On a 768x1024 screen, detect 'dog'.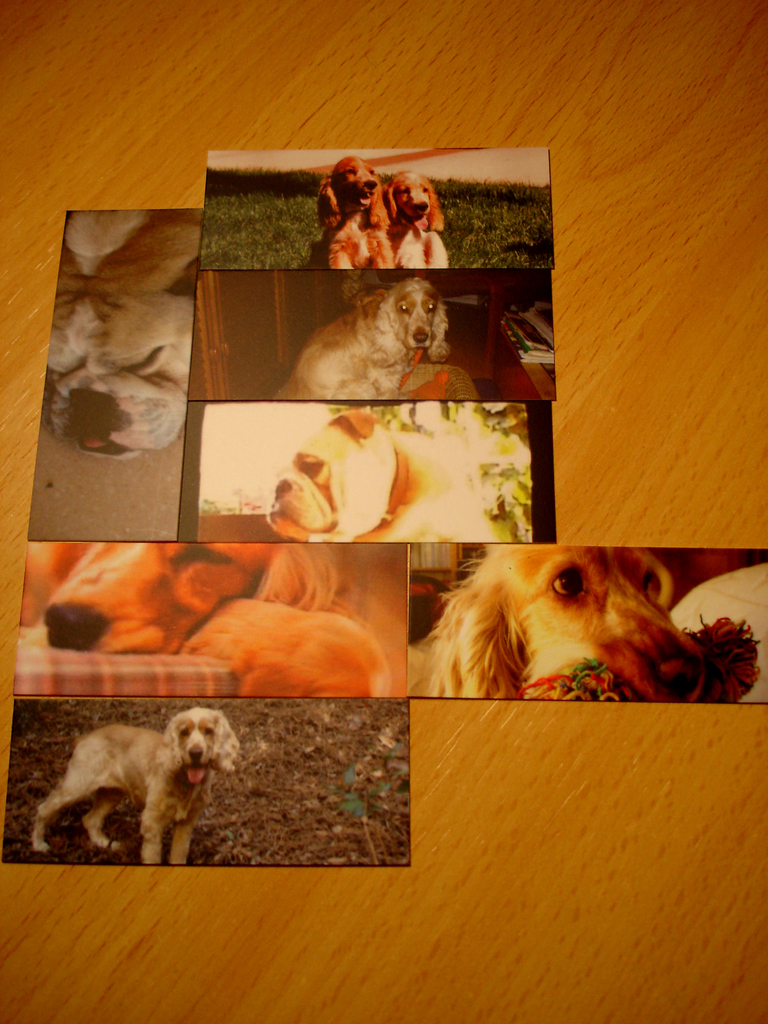
330:172:456:271.
